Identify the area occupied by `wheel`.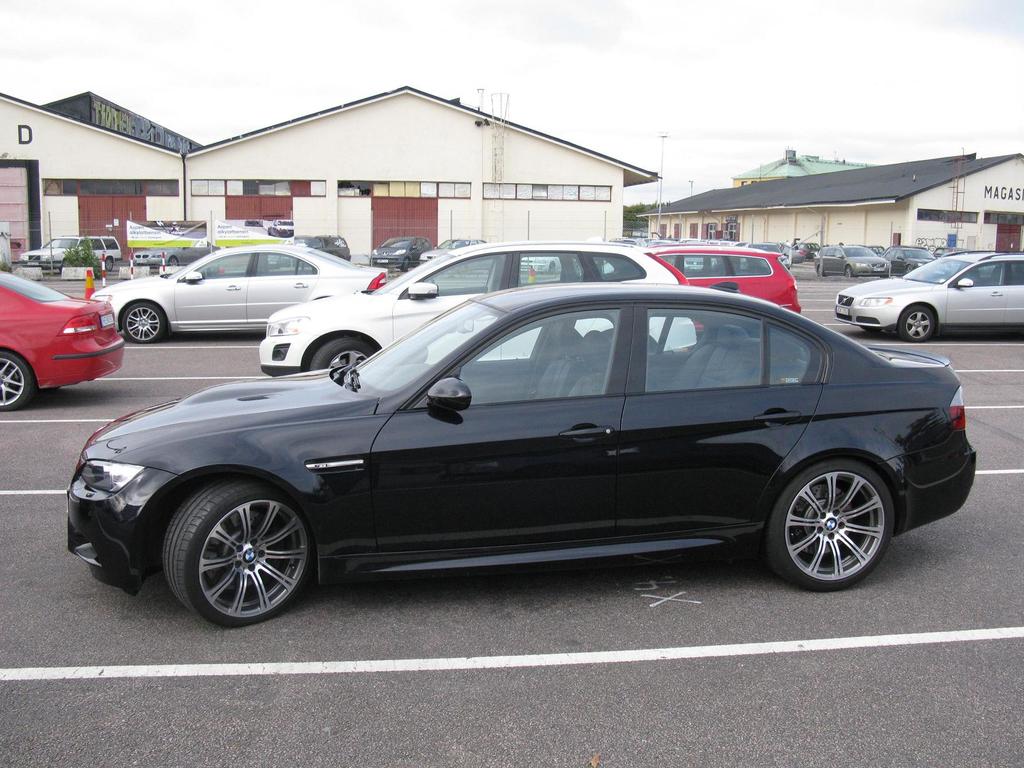
Area: Rect(905, 266, 911, 275).
